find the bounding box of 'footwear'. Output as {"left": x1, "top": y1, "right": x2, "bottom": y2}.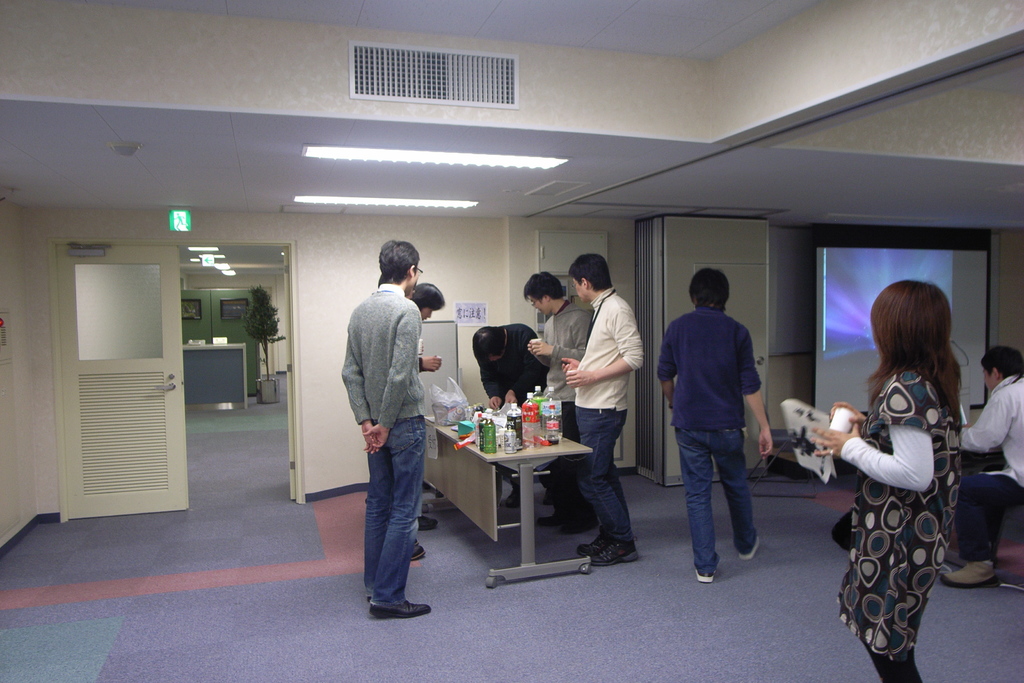
{"left": 411, "top": 539, "right": 431, "bottom": 562}.
